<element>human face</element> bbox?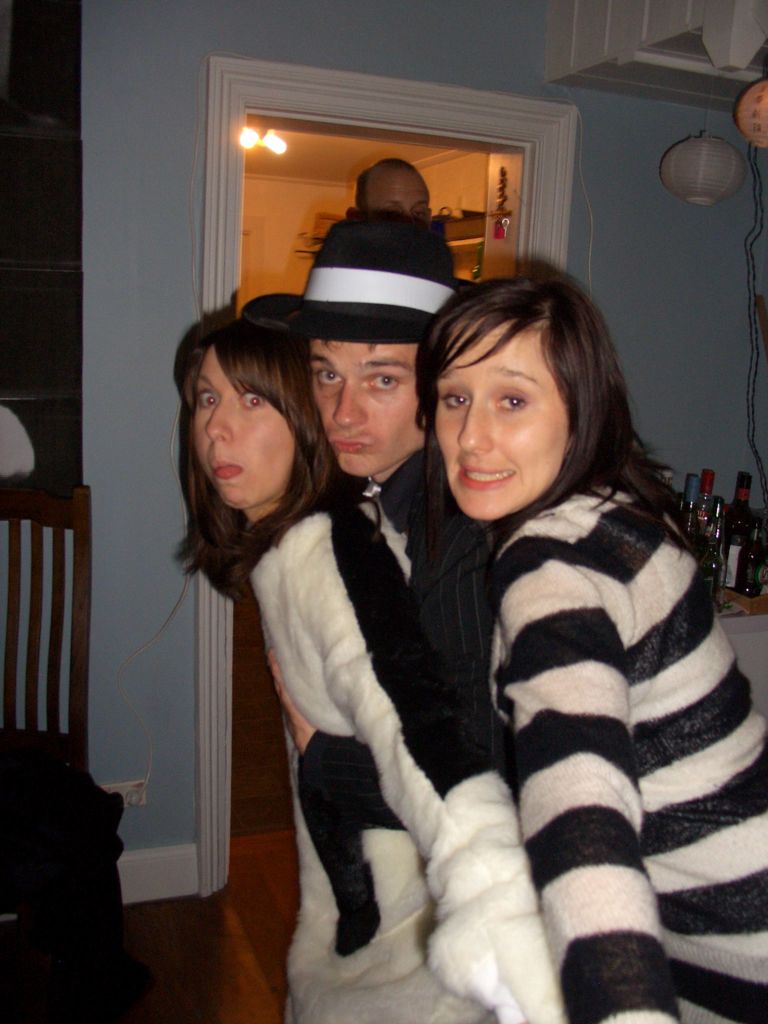
l=184, t=348, r=316, b=519
